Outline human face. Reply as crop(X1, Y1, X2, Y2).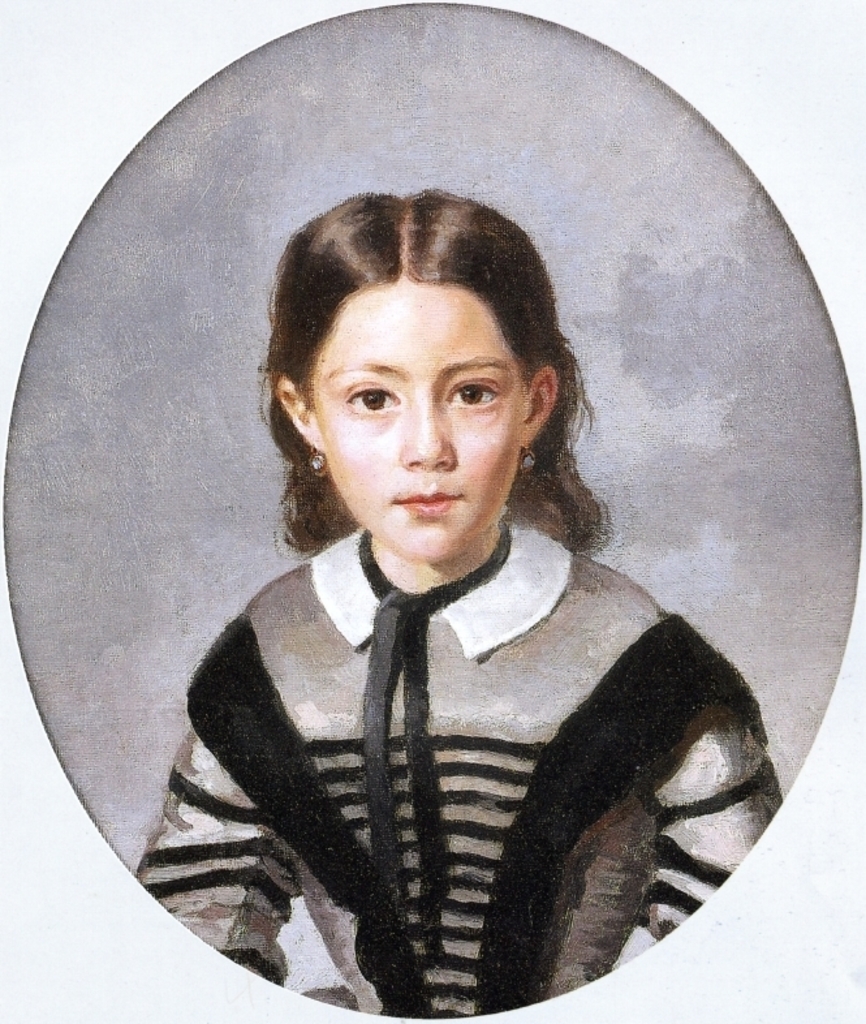
crop(310, 279, 524, 564).
